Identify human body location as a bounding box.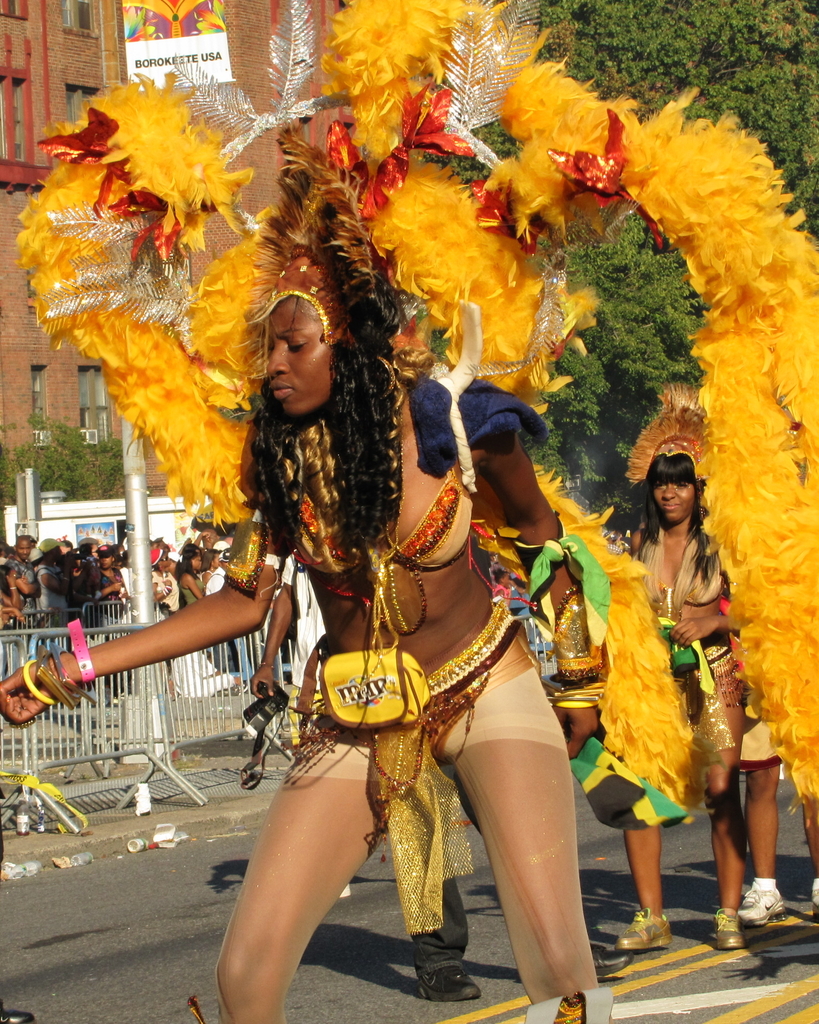
x1=136, y1=211, x2=652, y2=995.
